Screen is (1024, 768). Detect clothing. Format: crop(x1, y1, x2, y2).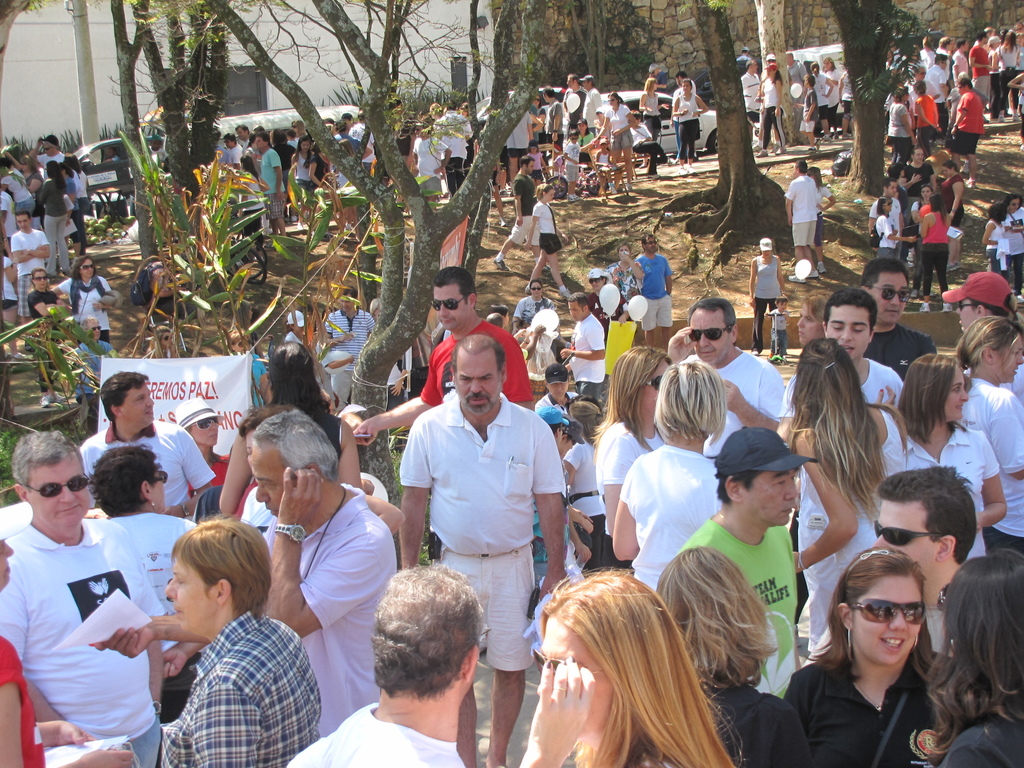
crop(910, 90, 938, 155).
